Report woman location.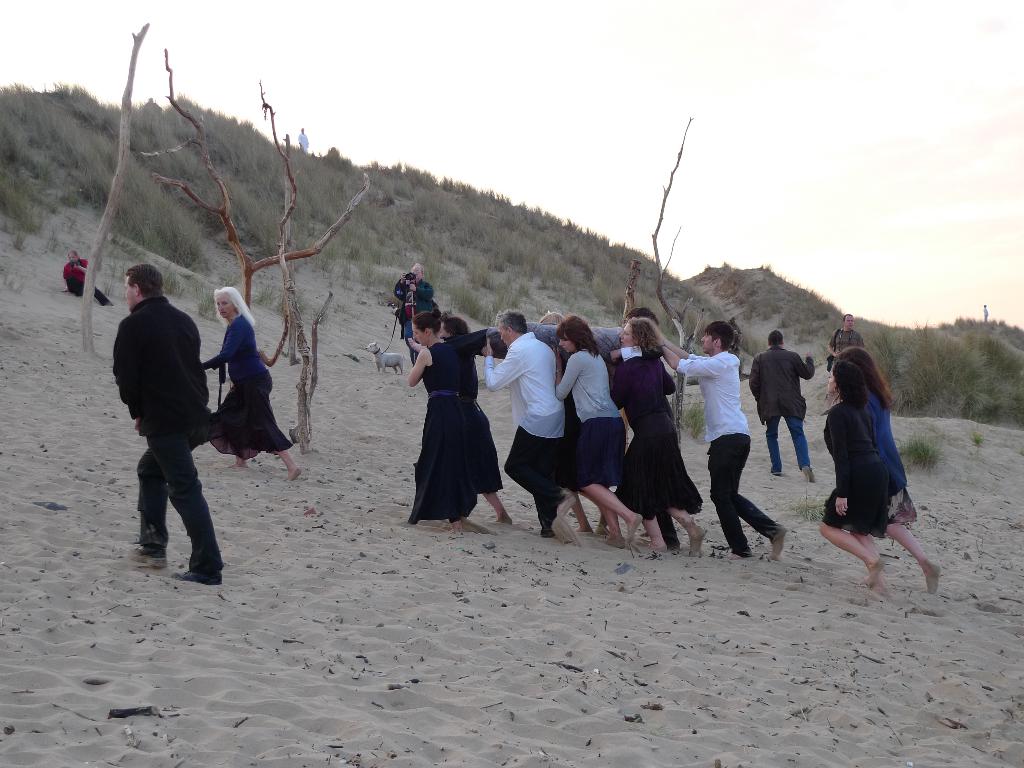
Report: Rect(836, 344, 943, 596).
